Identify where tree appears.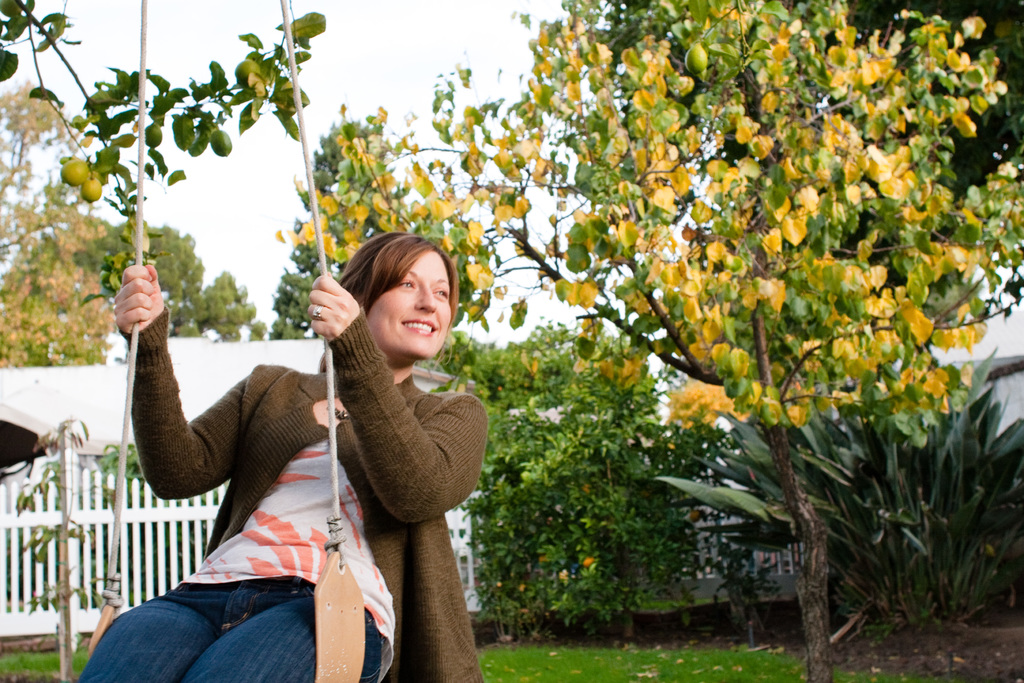
Appears at x1=0, y1=72, x2=120, y2=372.
